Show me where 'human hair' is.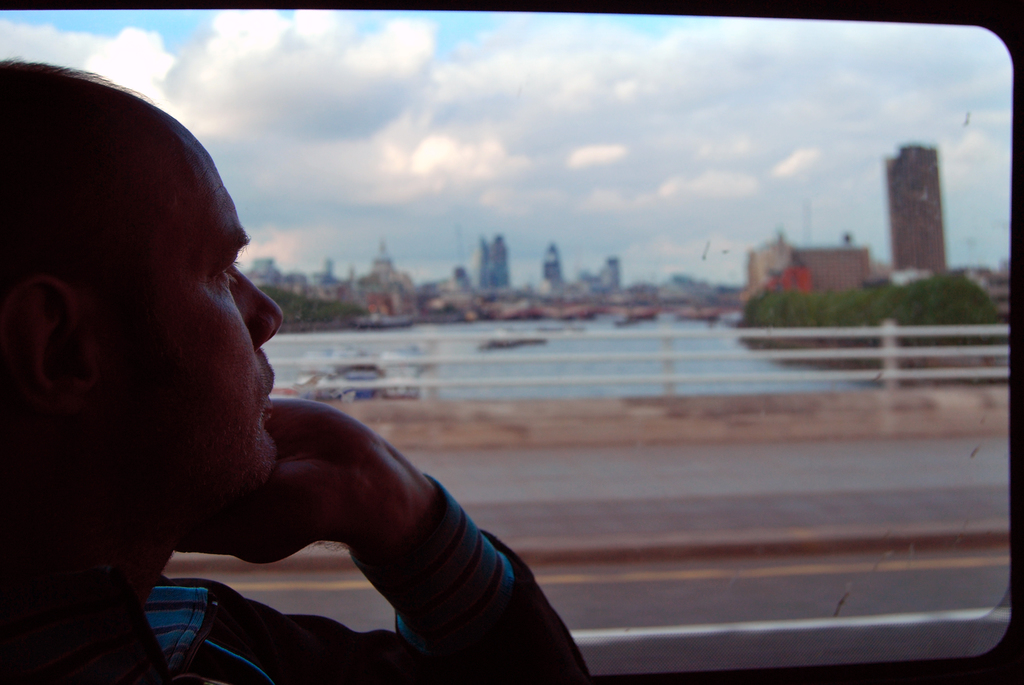
'human hair' is at select_region(0, 61, 116, 313).
